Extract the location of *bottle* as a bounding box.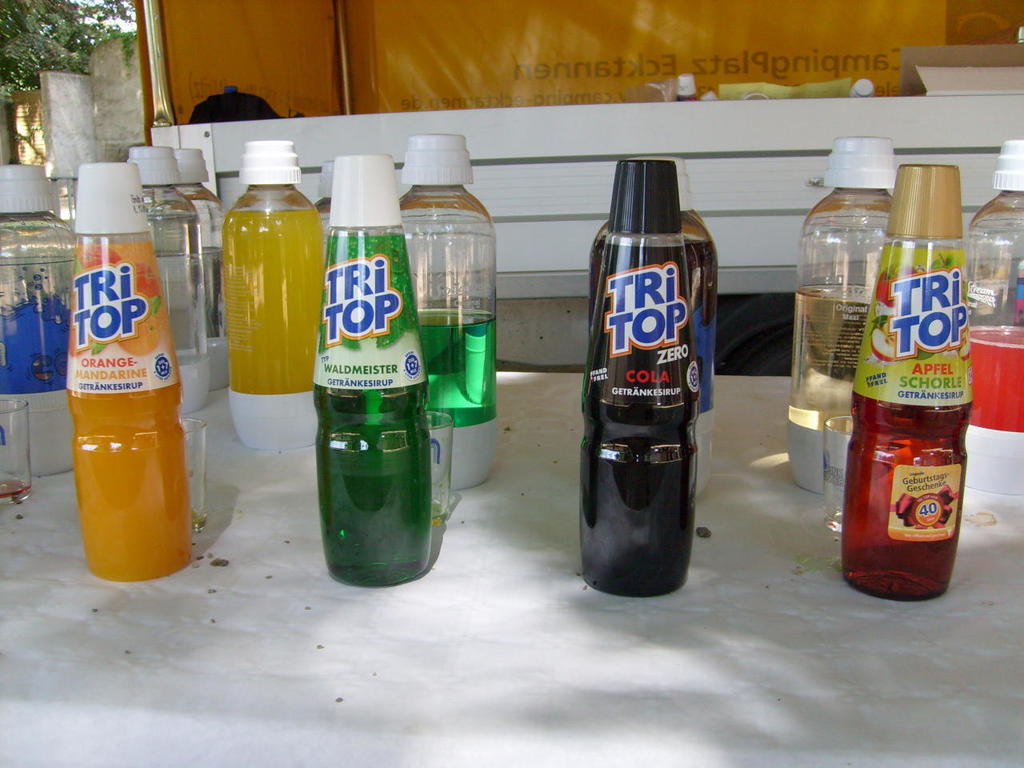
x1=302, y1=171, x2=429, y2=574.
